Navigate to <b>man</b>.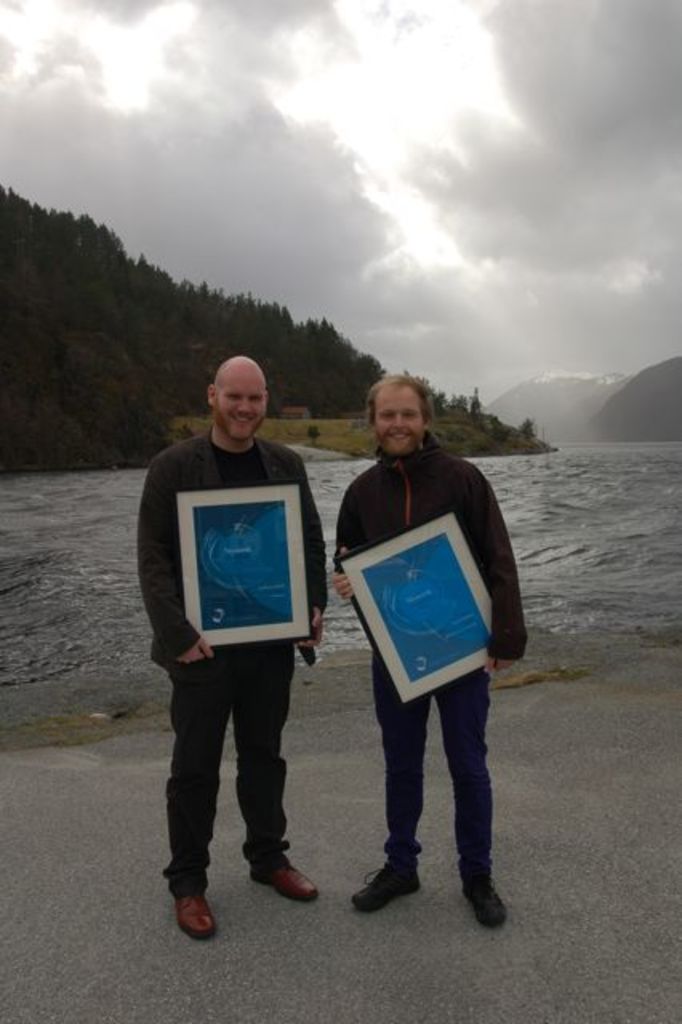
Navigation target: bbox(335, 366, 533, 931).
